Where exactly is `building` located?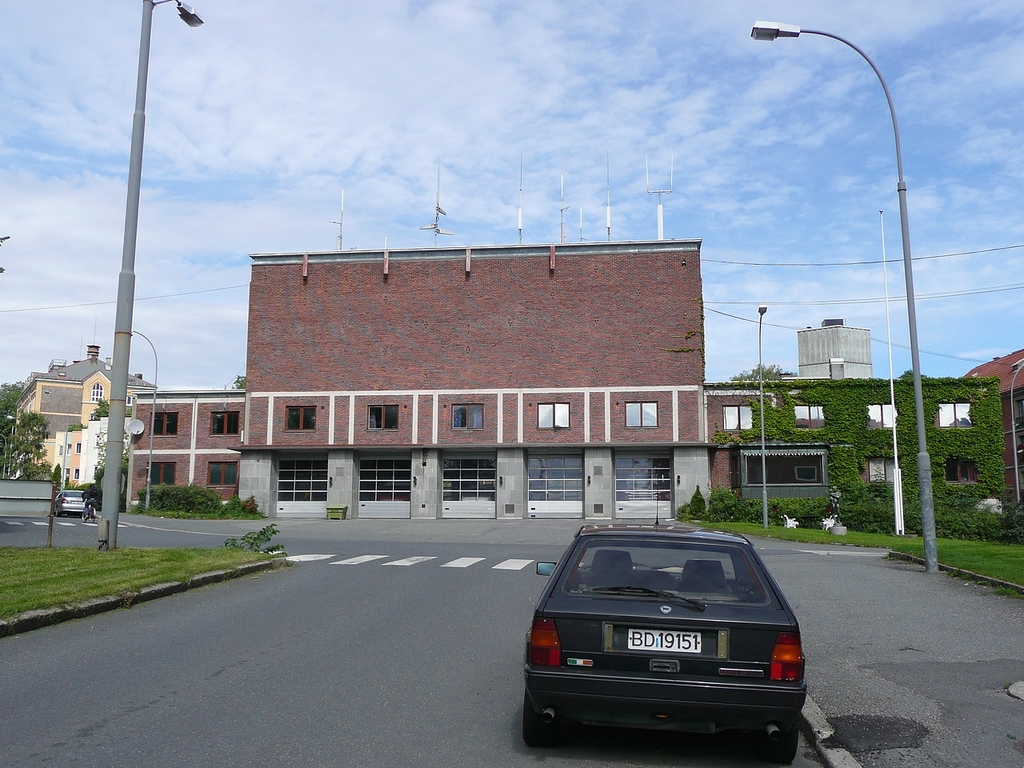
Its bounding box is (798, 322, 874, 378).
